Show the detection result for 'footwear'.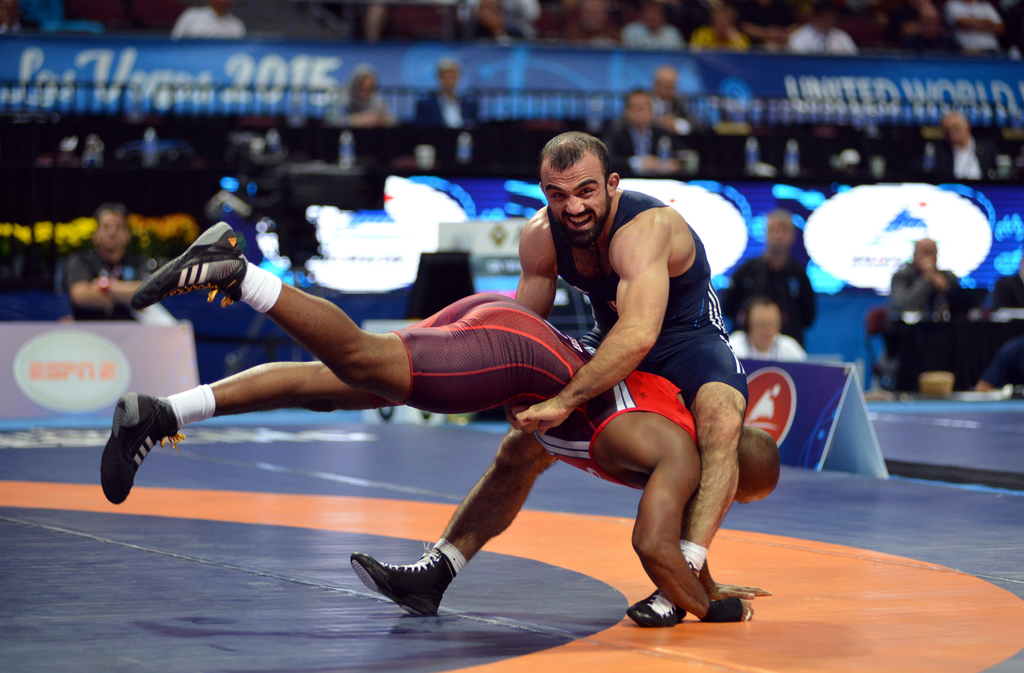
crop(129, 222, 246, 310).
